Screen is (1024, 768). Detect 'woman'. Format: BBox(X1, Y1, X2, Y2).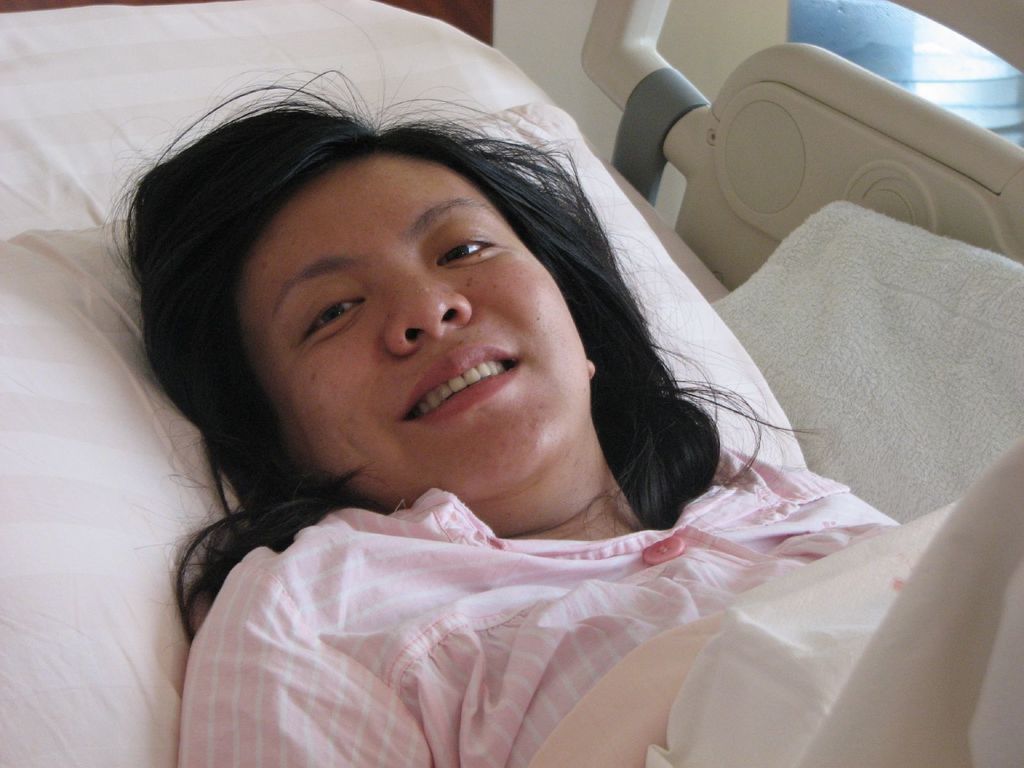
BBox(67, 60, 926, 732).
